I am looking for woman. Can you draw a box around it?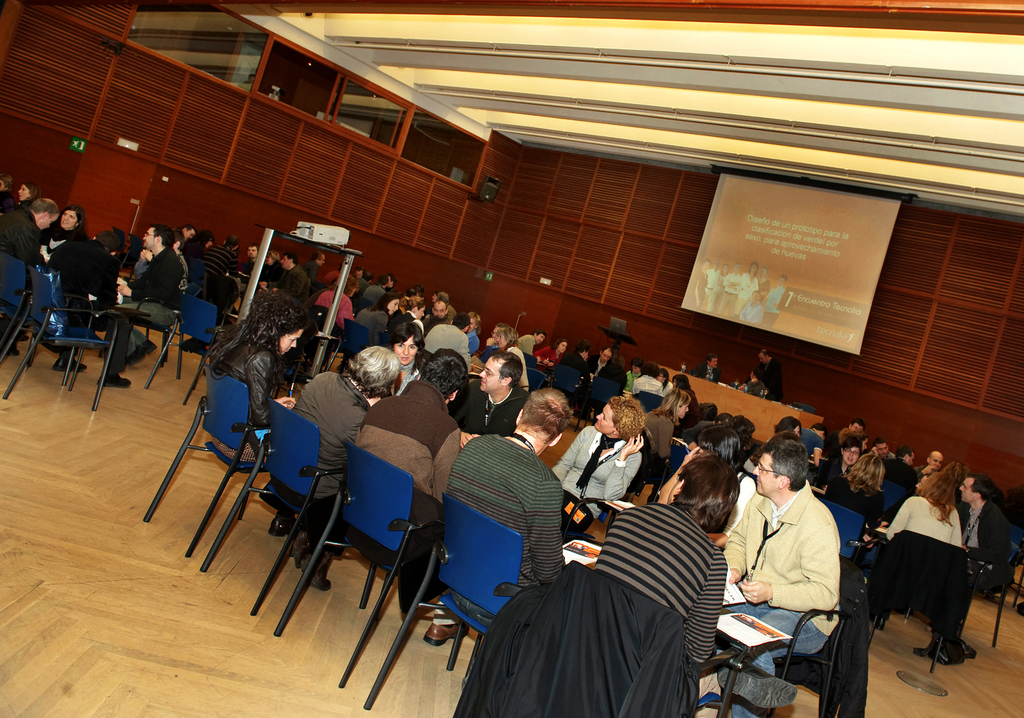
Sure, the bounding box is {"x1": 0, "y1": 176, "x2": 21, "y2": 218}.
